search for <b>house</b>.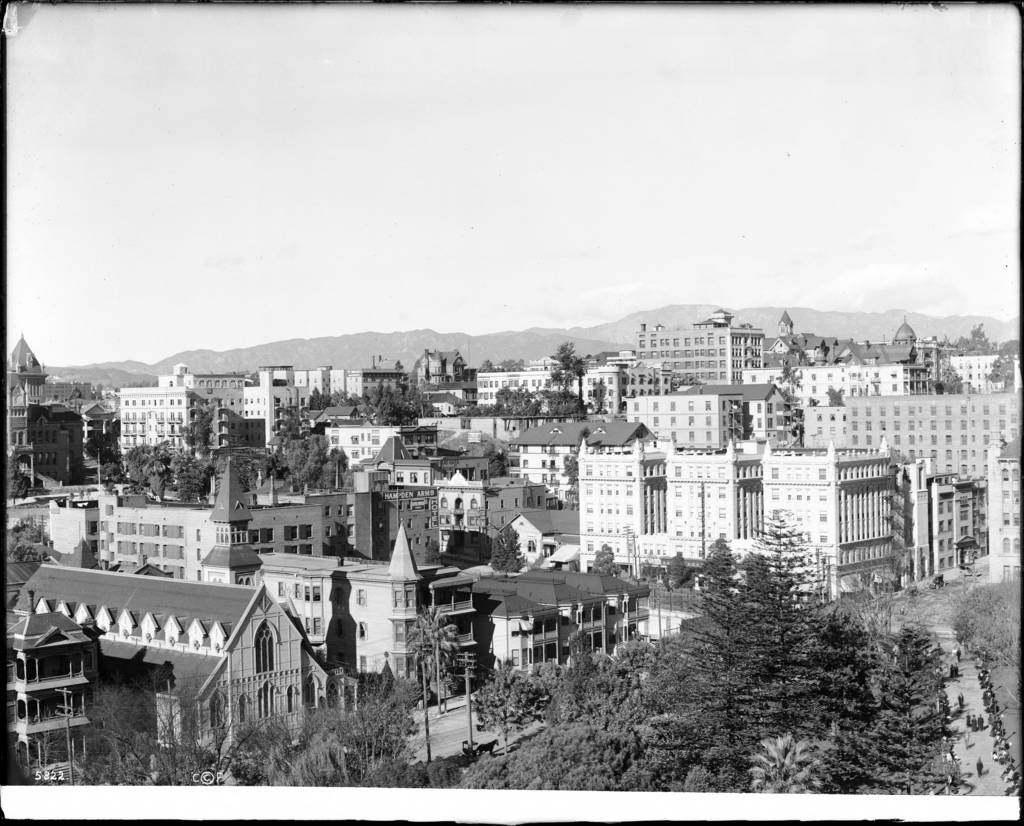
Found at [x1=508, y1=372, x2=982, y2=610].
